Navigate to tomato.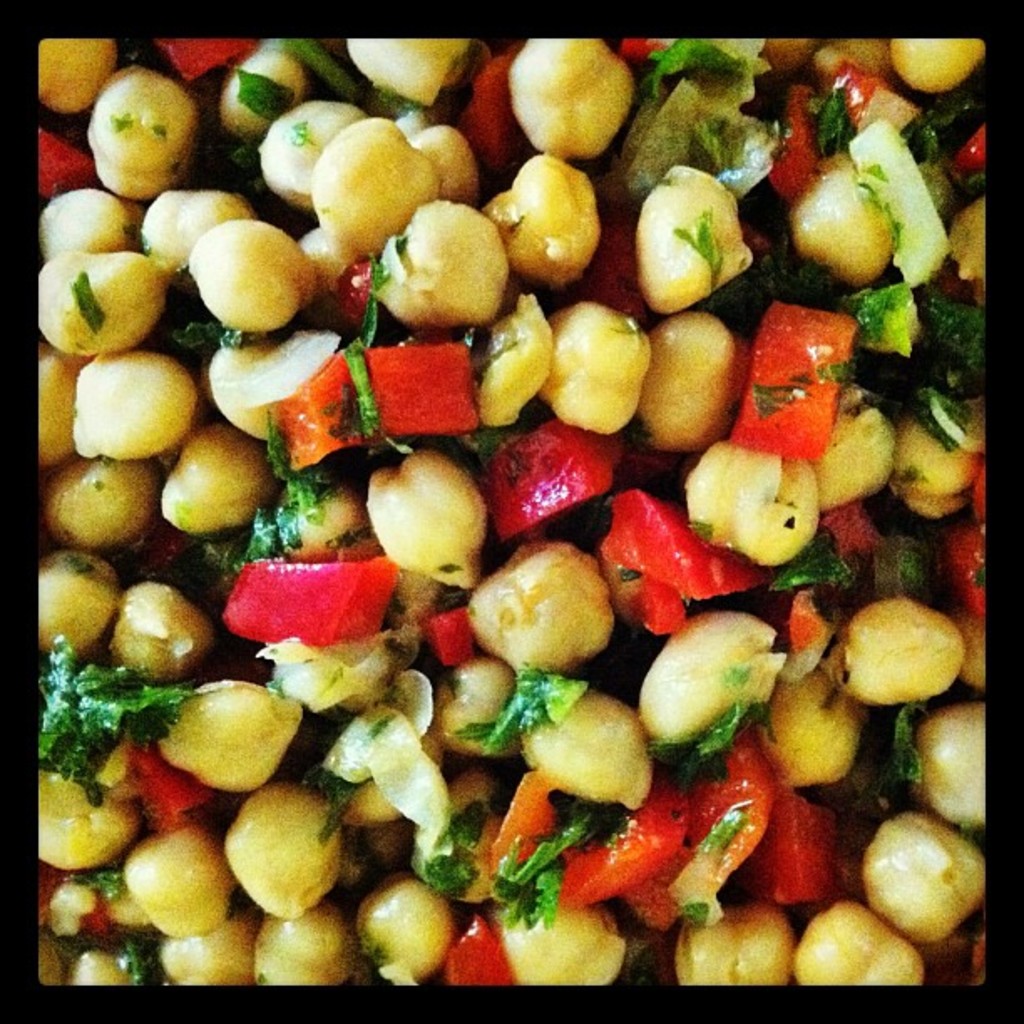
Navigation target: box(274, 335, 480, 482).
